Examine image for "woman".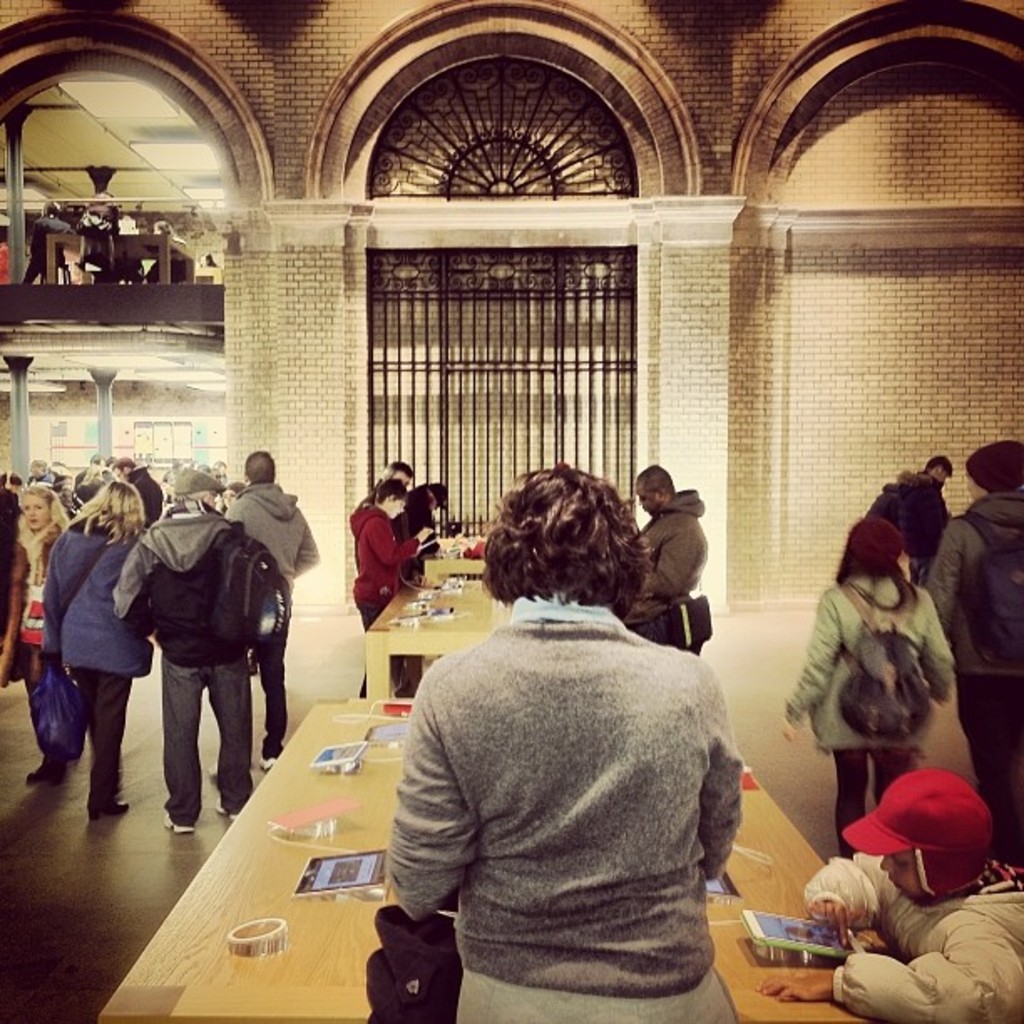
Examination result: (40,460,164,813).
